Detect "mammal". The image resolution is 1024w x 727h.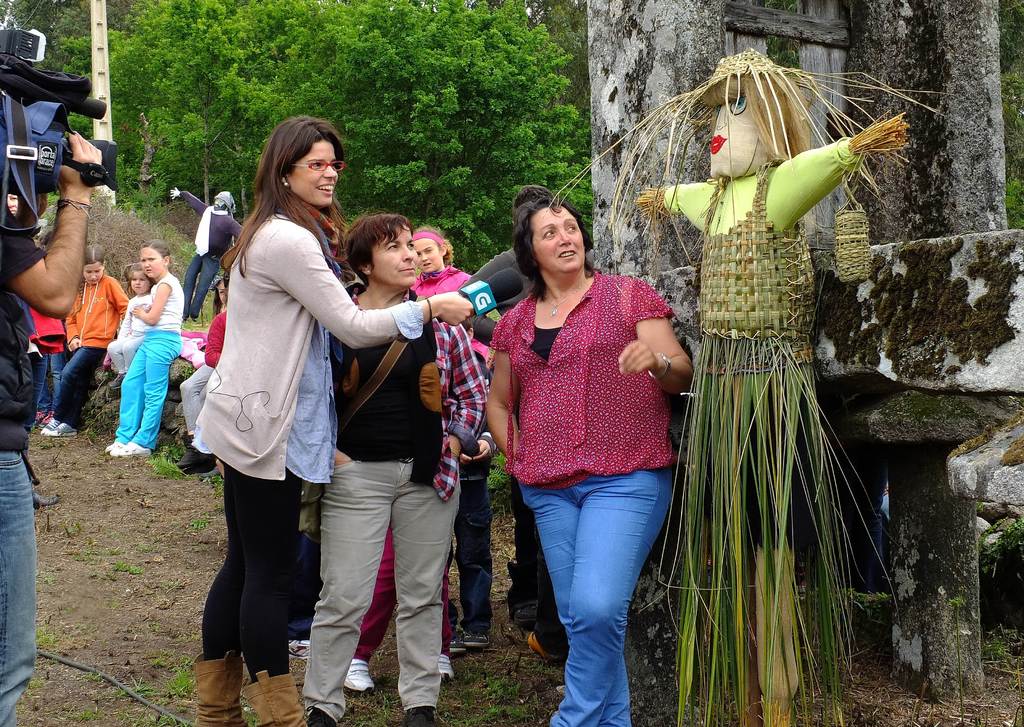
415:220:476:298.
